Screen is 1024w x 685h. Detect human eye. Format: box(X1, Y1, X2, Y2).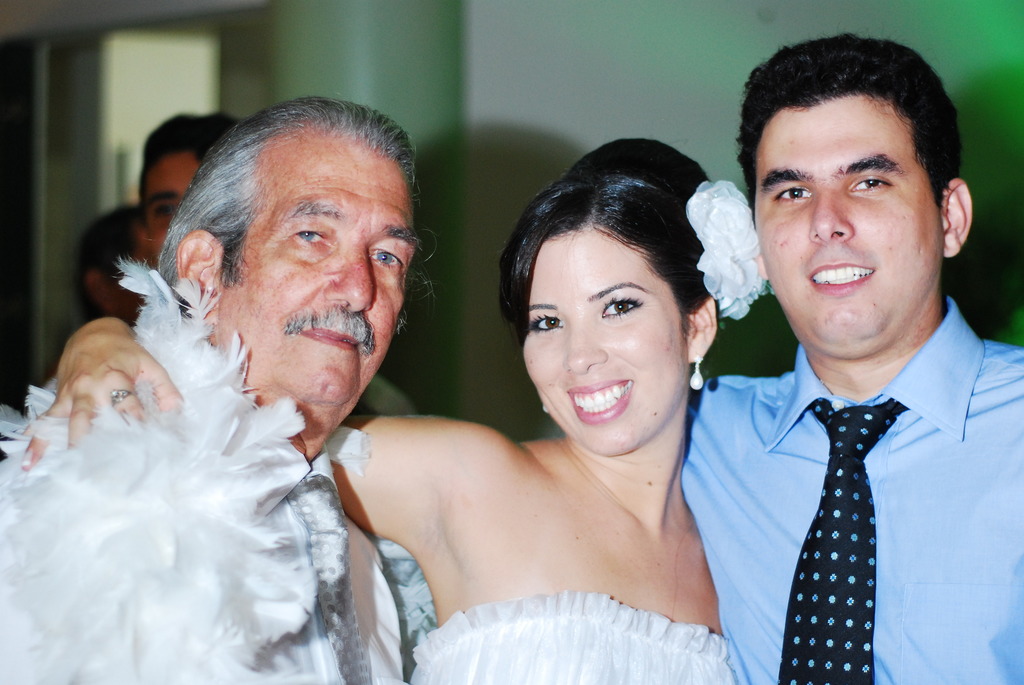
box(287, 220, 328, 245).
